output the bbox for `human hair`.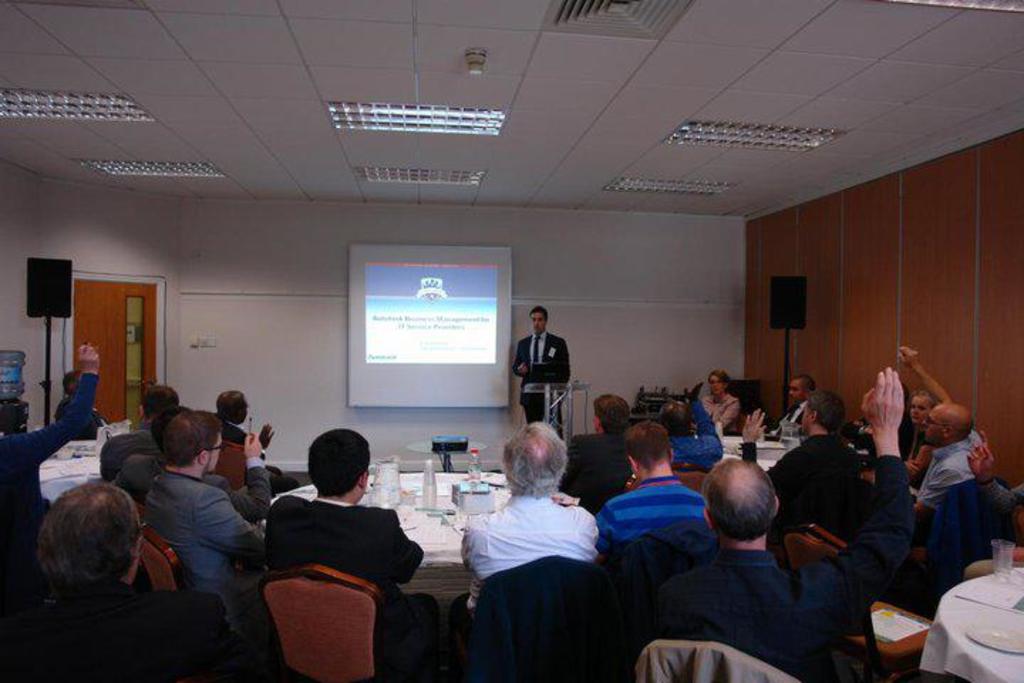
left=526, top=303, right=549, bottom=324.
